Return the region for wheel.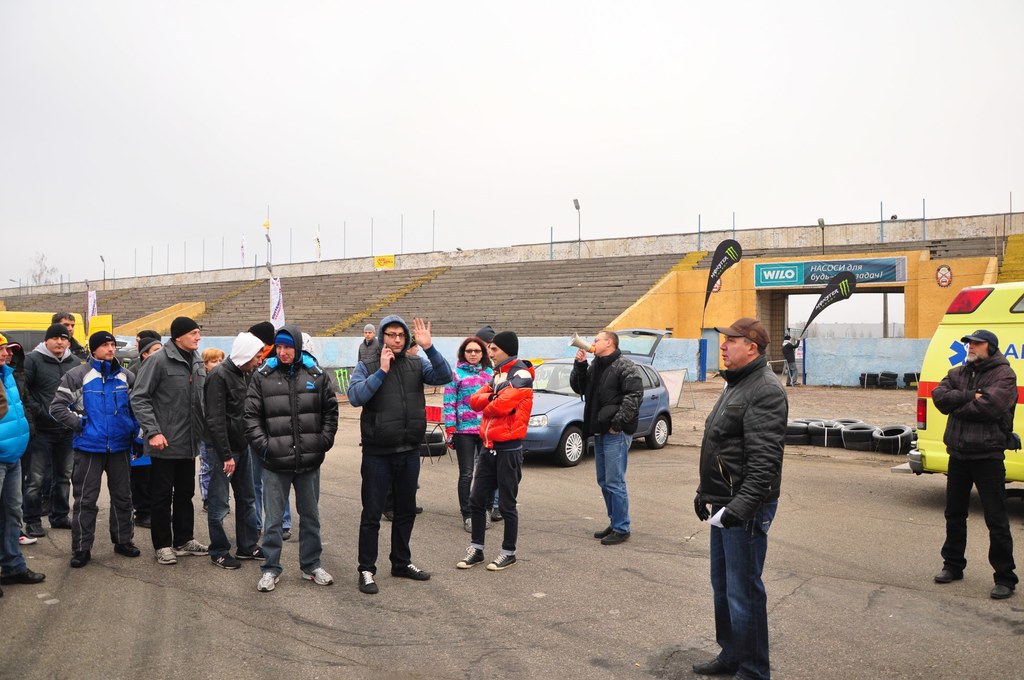
562,423,590,466.
